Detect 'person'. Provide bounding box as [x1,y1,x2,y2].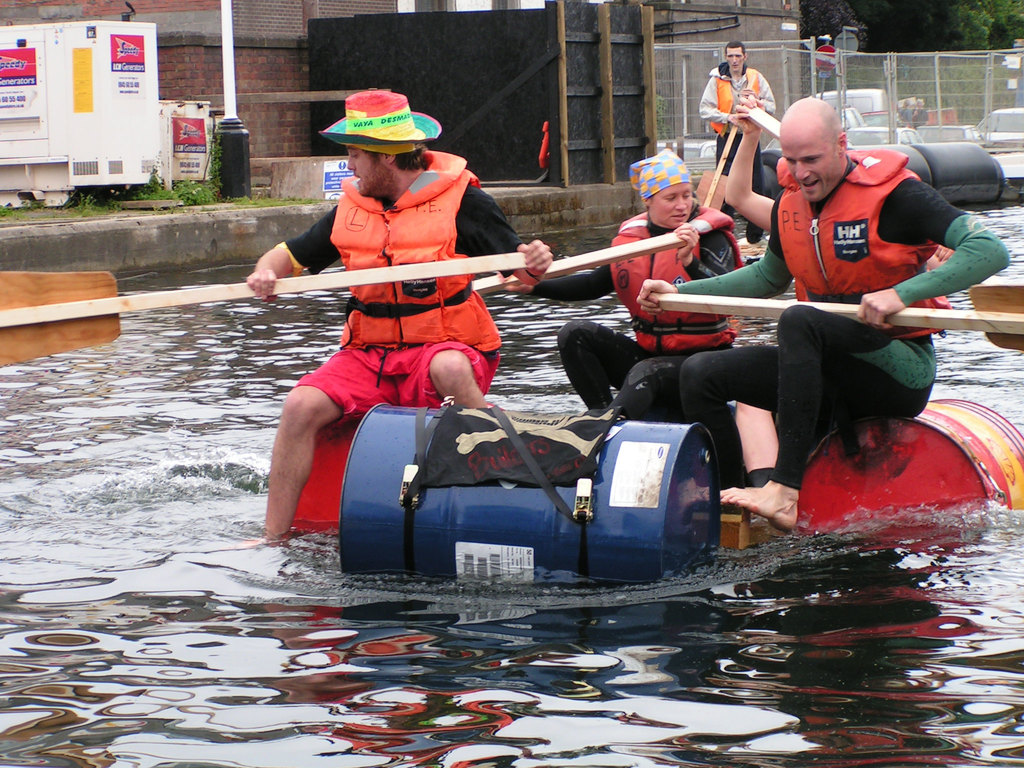
[696,38,776,246].
